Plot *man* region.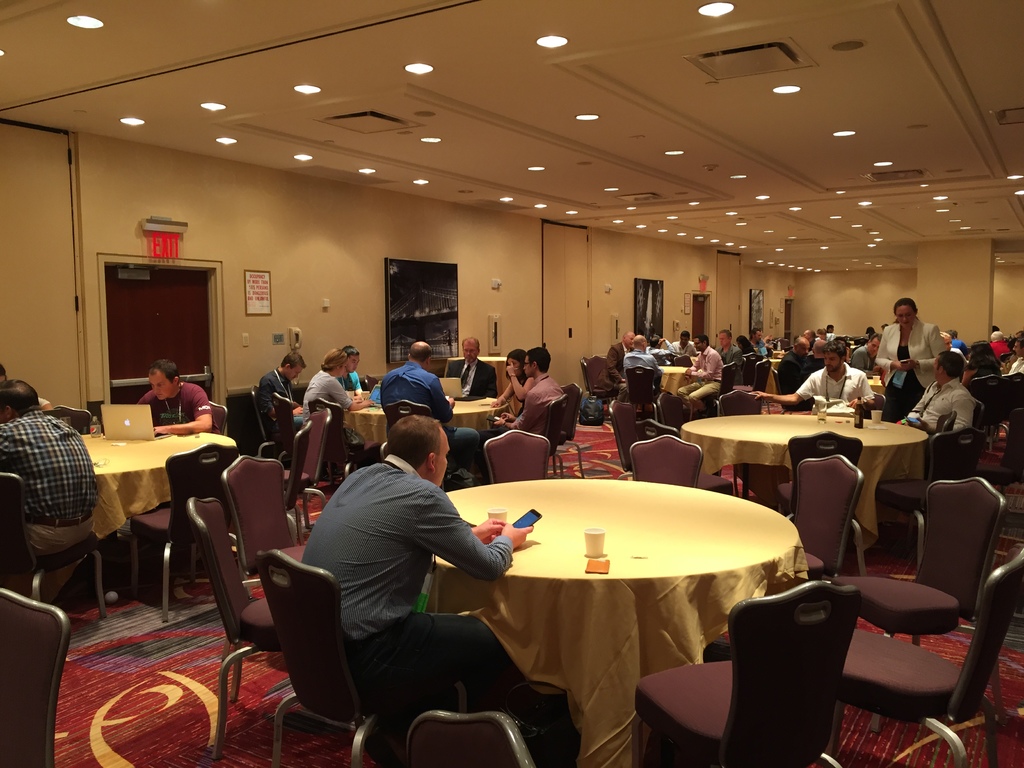
Plotted at Rect(598, 332, 632, 417).
